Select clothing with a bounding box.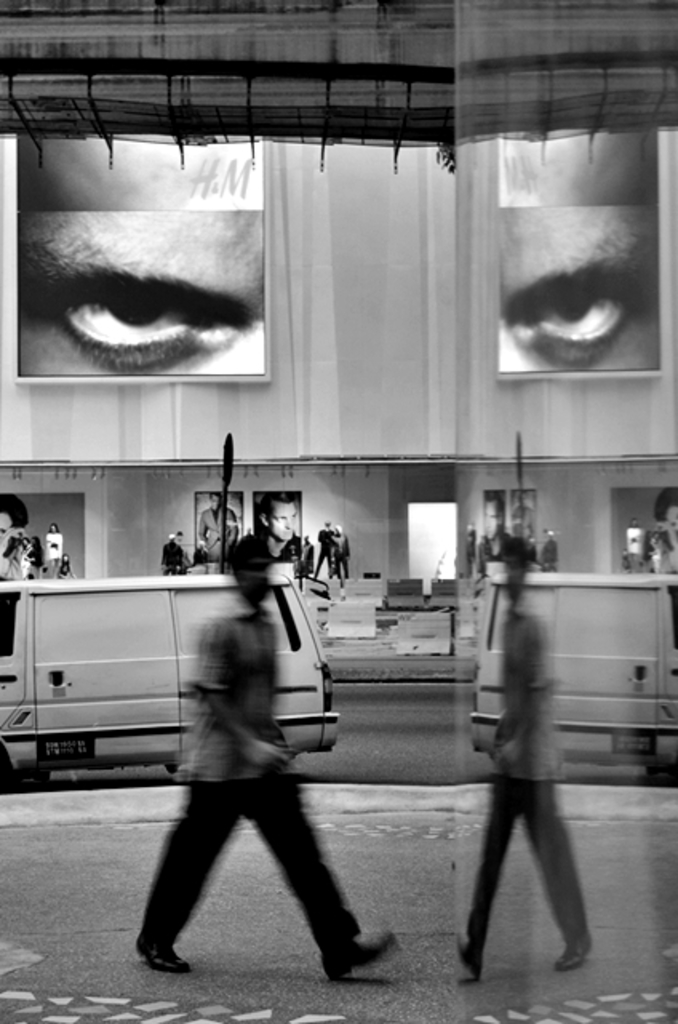
bbox(35, 541, 38, 571).
